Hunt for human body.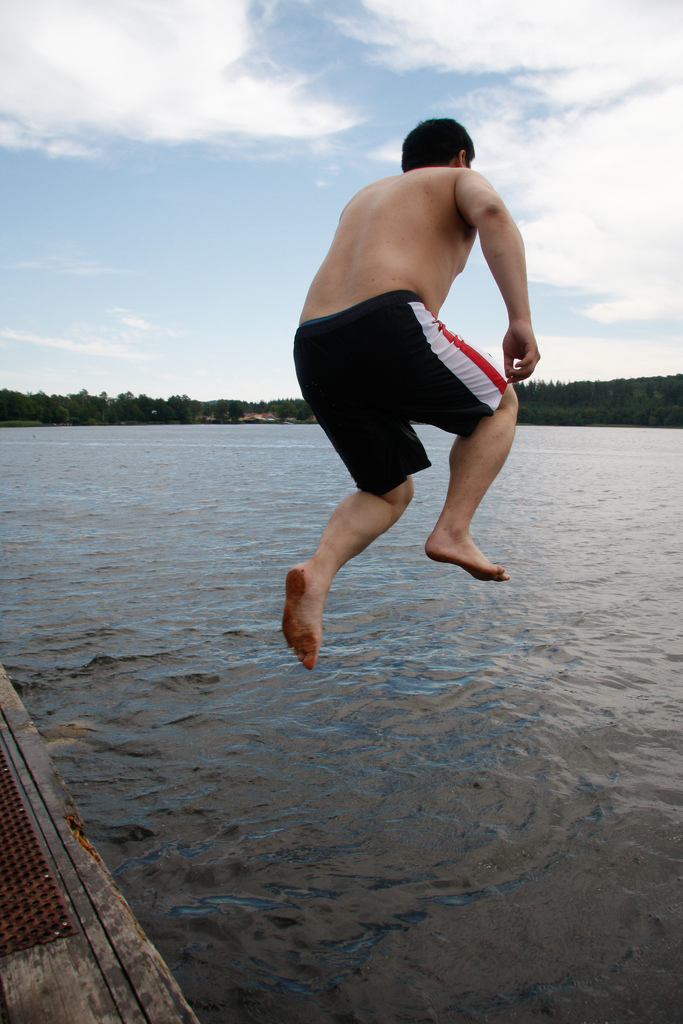
Hunted down at 288/120/536/500.
